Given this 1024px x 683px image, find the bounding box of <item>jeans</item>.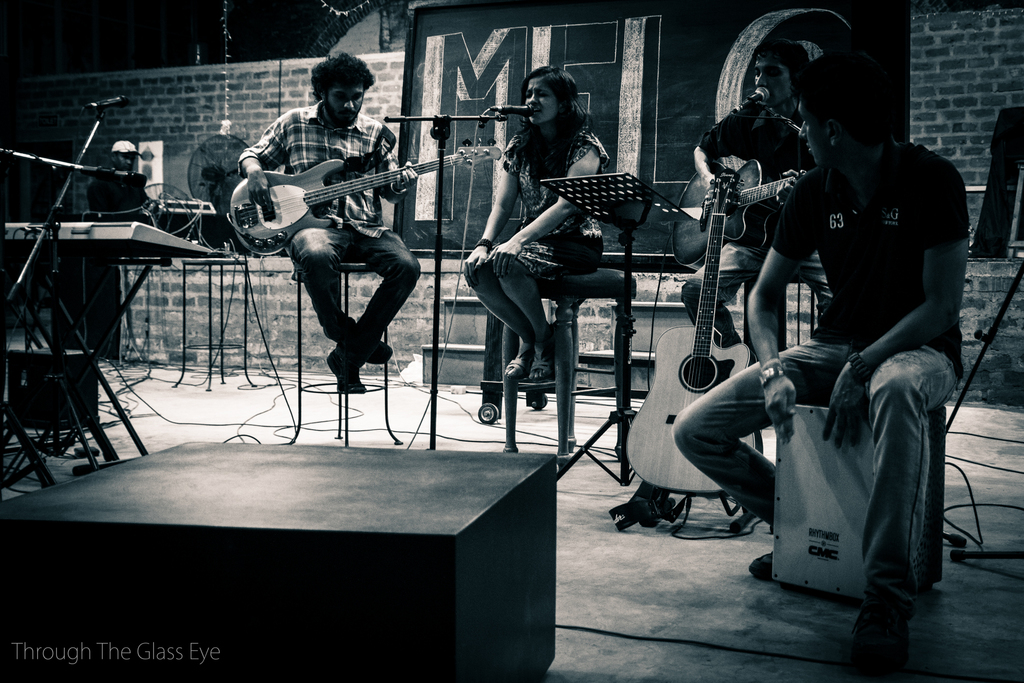
box(671, 343, 955, 605).
